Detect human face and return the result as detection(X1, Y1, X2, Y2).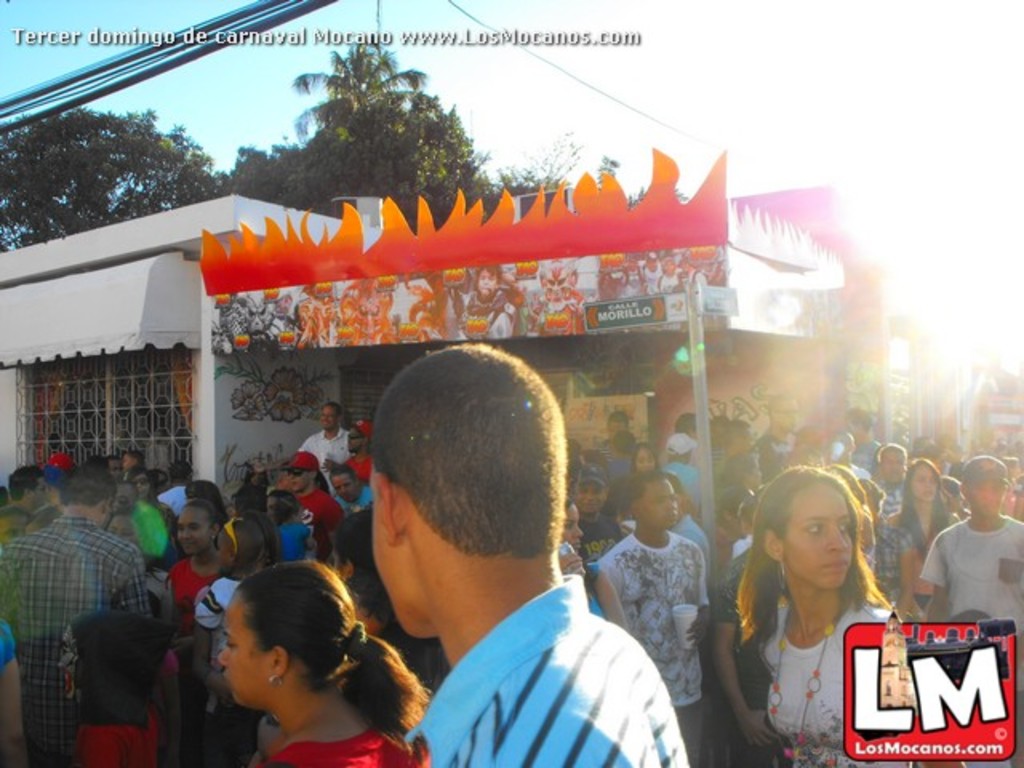
detection(605, 416, 627, 442).
